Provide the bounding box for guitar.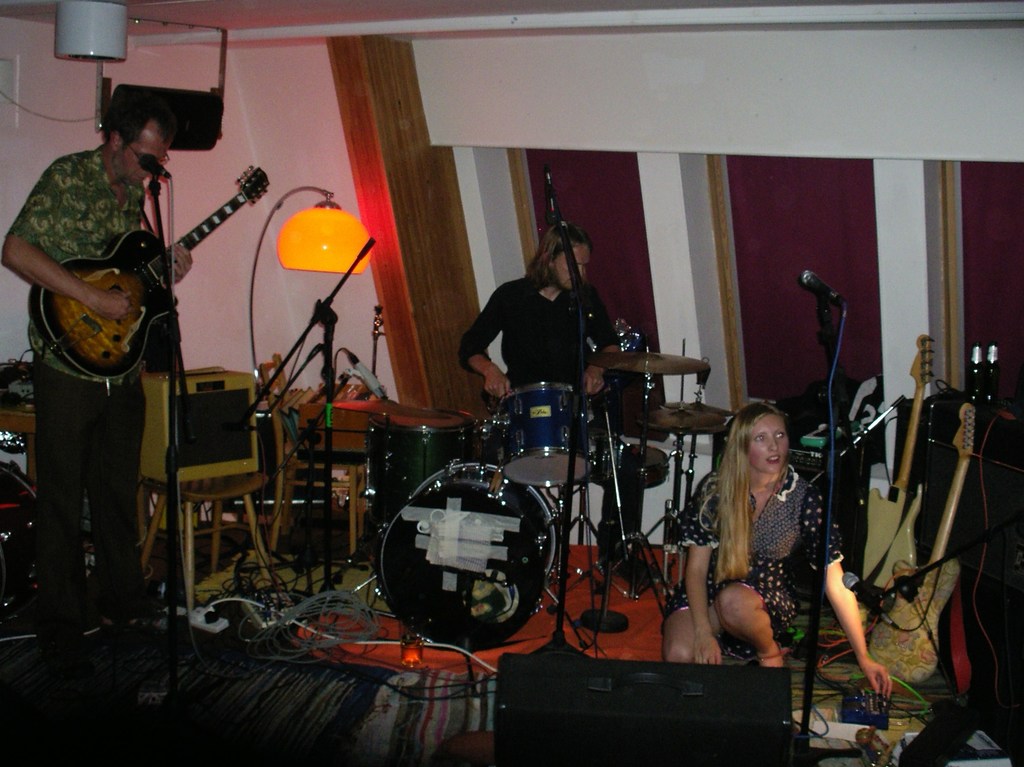
bbox=[865, 336, 936, 590].
